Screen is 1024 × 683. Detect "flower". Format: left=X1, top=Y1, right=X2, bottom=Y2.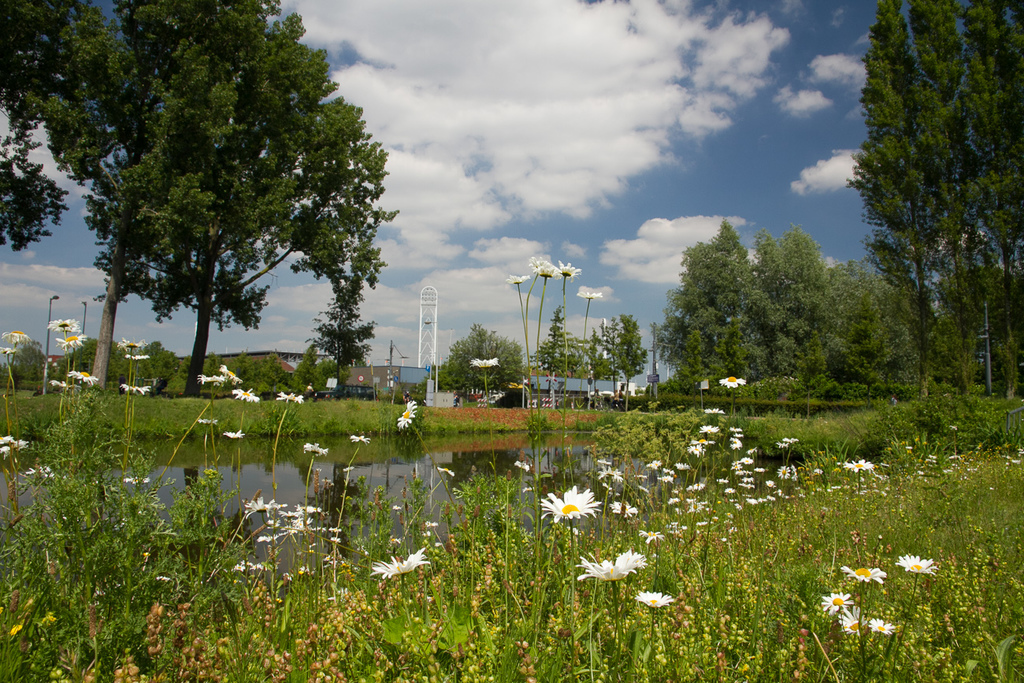
left=47, top=380, right=76, bottom=393.
